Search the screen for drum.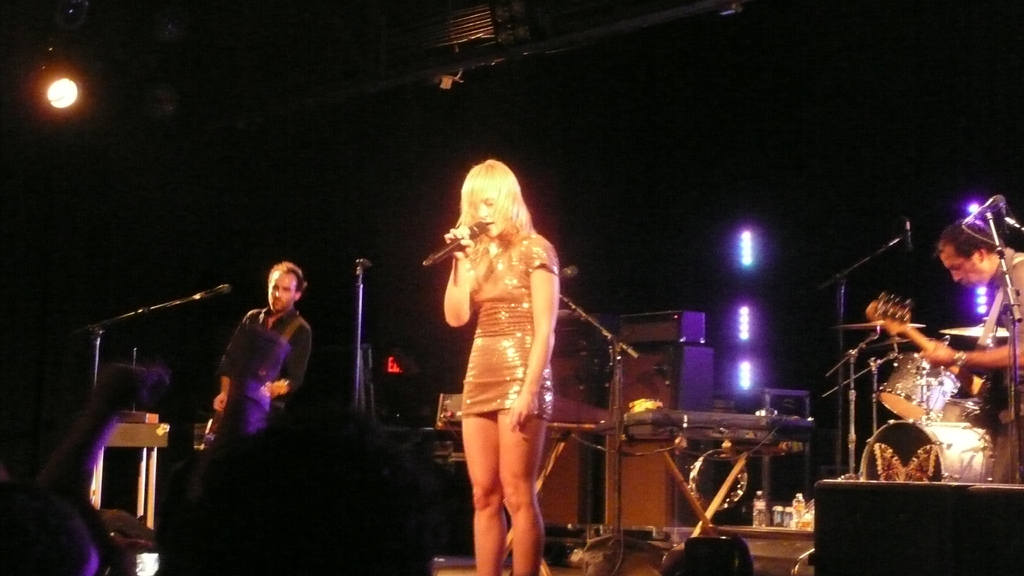
Found at (877,352,962,418).
